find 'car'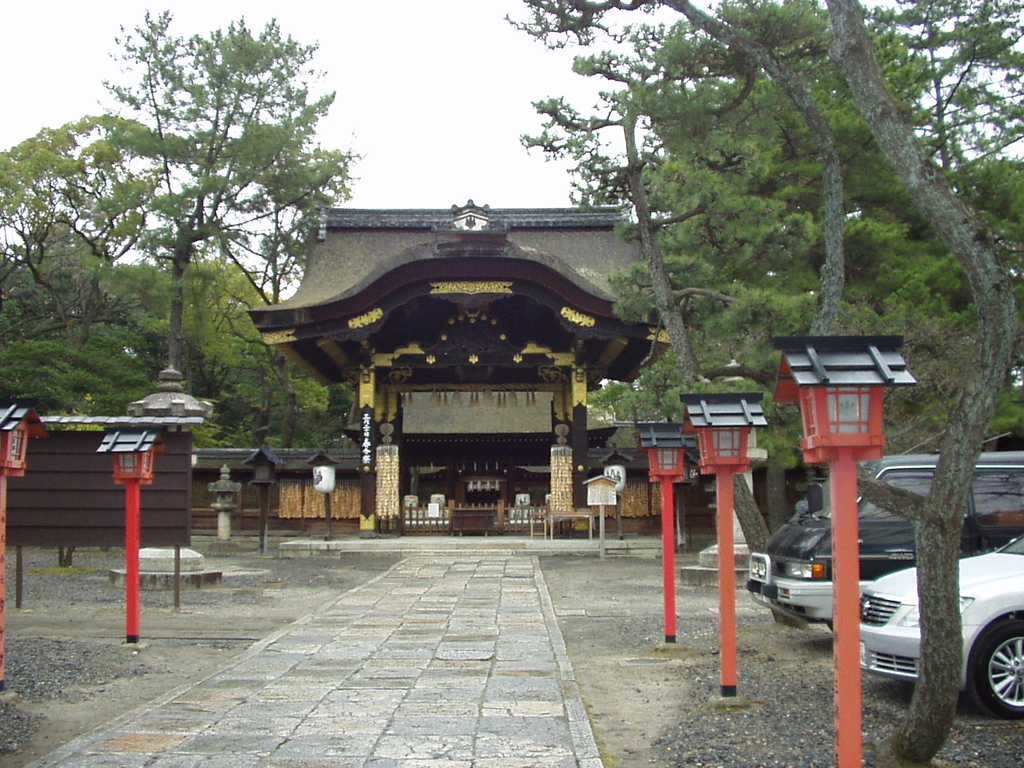
861/536/1023/719
